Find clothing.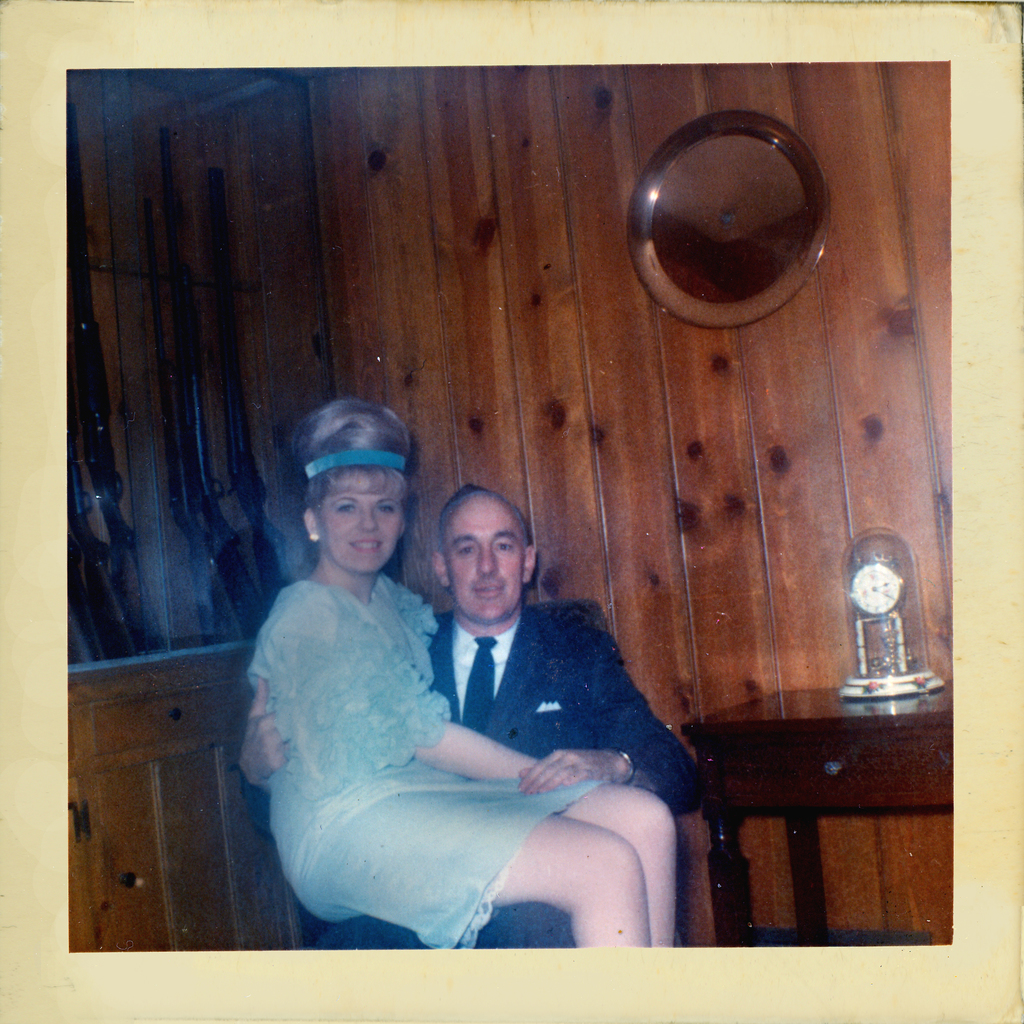
[236,560,596,956].
